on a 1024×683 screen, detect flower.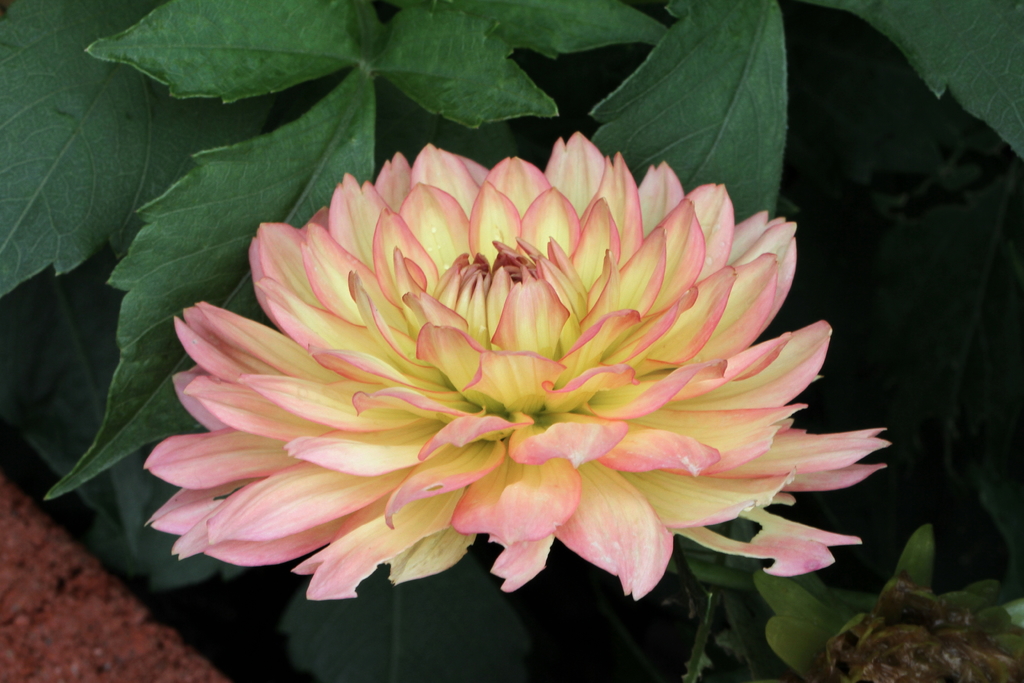
box(122, 128, 883, 634).
